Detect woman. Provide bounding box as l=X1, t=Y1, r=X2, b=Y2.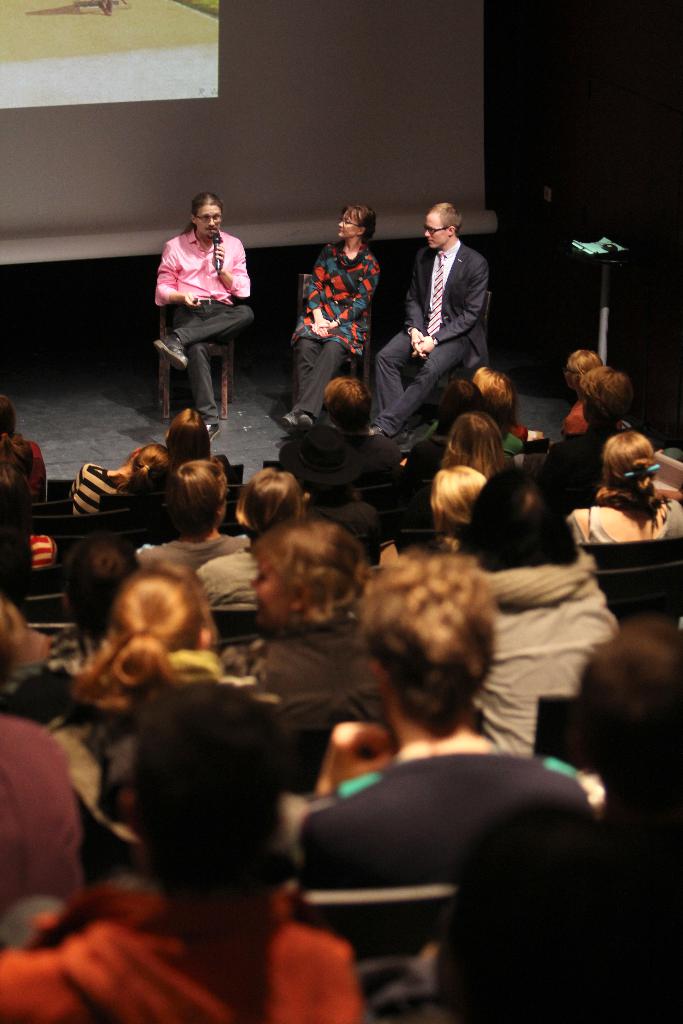
l=472, t=362, r=550, b=456.
